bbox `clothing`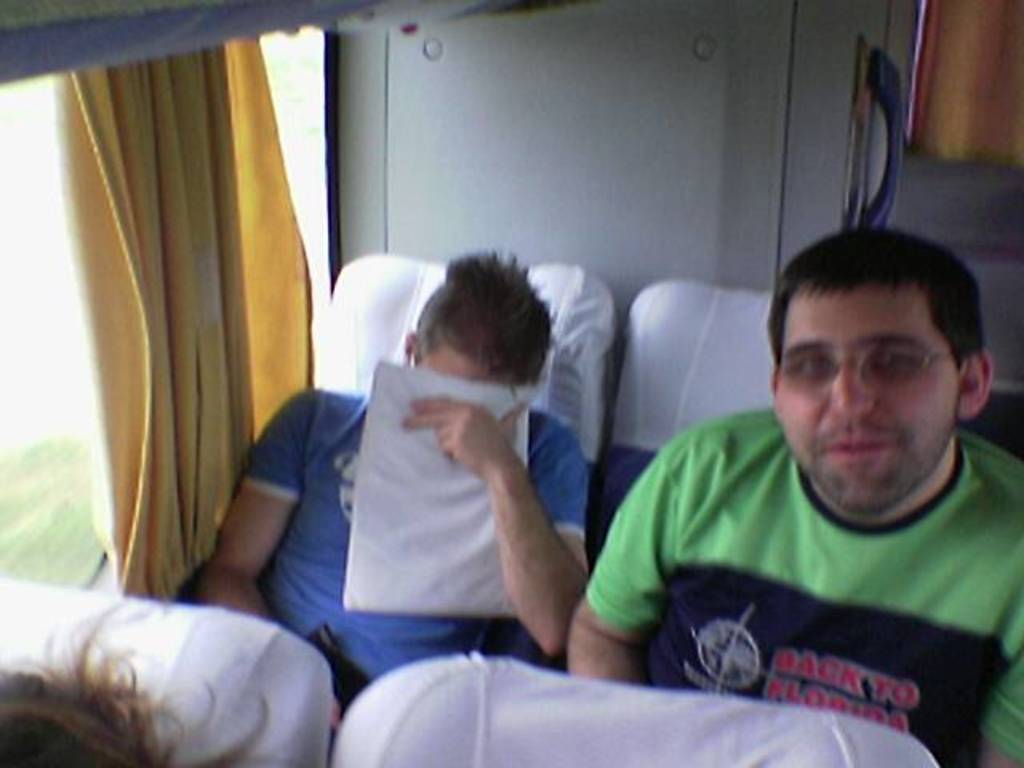
[563,357,1023,733]
